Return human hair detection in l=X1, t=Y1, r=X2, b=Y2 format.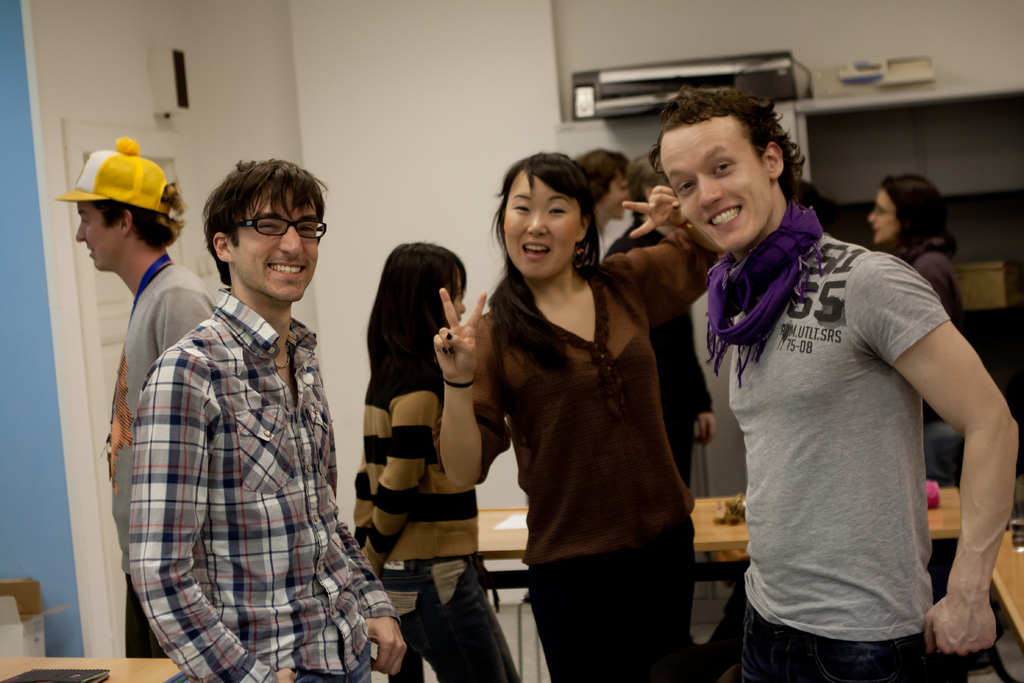
l=367, t=242, r=464, b=397.
